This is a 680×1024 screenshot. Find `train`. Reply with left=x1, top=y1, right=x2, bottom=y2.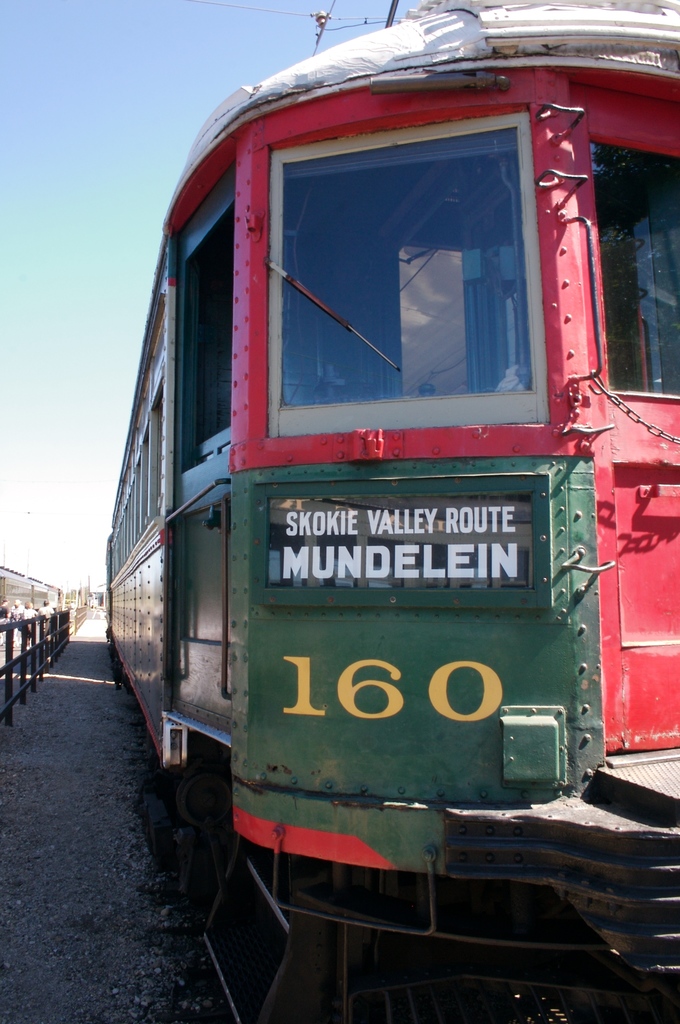
left=108, top=0, right=679, bottom=1023.
